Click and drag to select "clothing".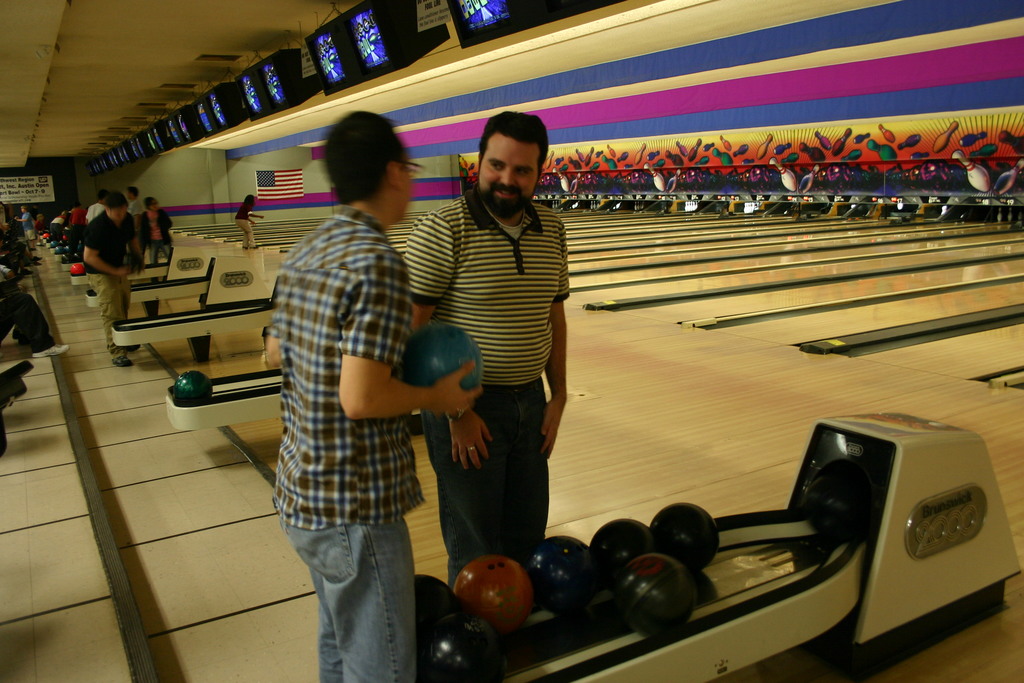
Selection: 145/206/177/266.
